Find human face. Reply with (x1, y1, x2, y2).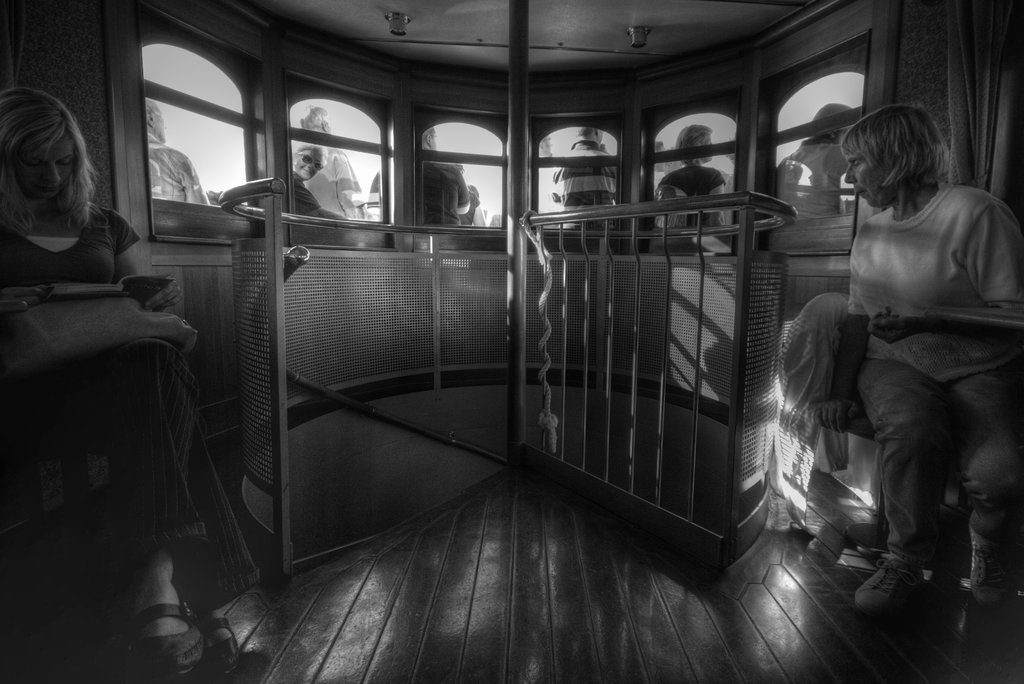
(290, 154, 324, 181).
